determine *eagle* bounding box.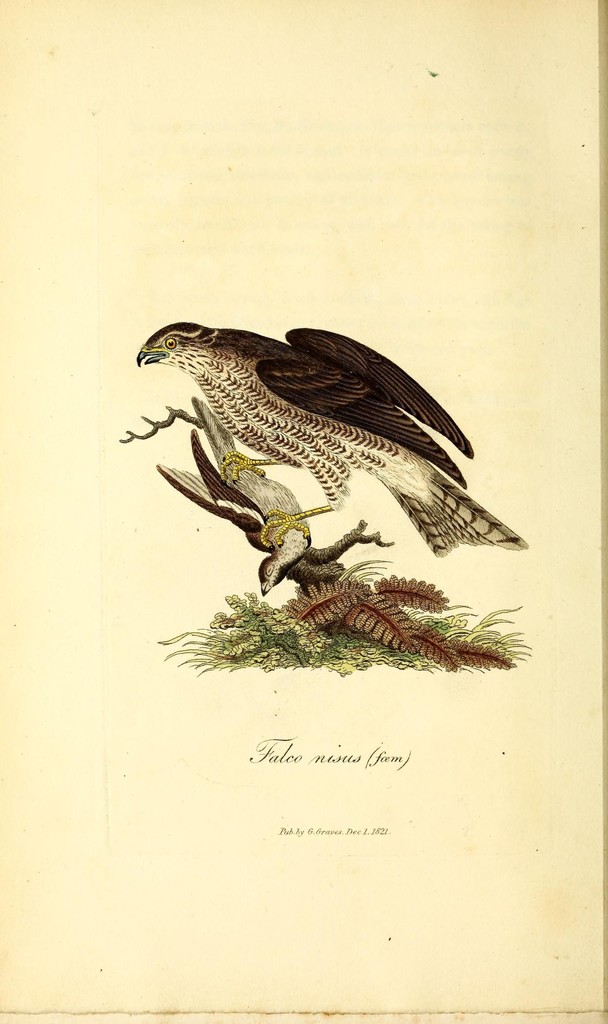
Determined: box=[134, 314, 531, 559].
